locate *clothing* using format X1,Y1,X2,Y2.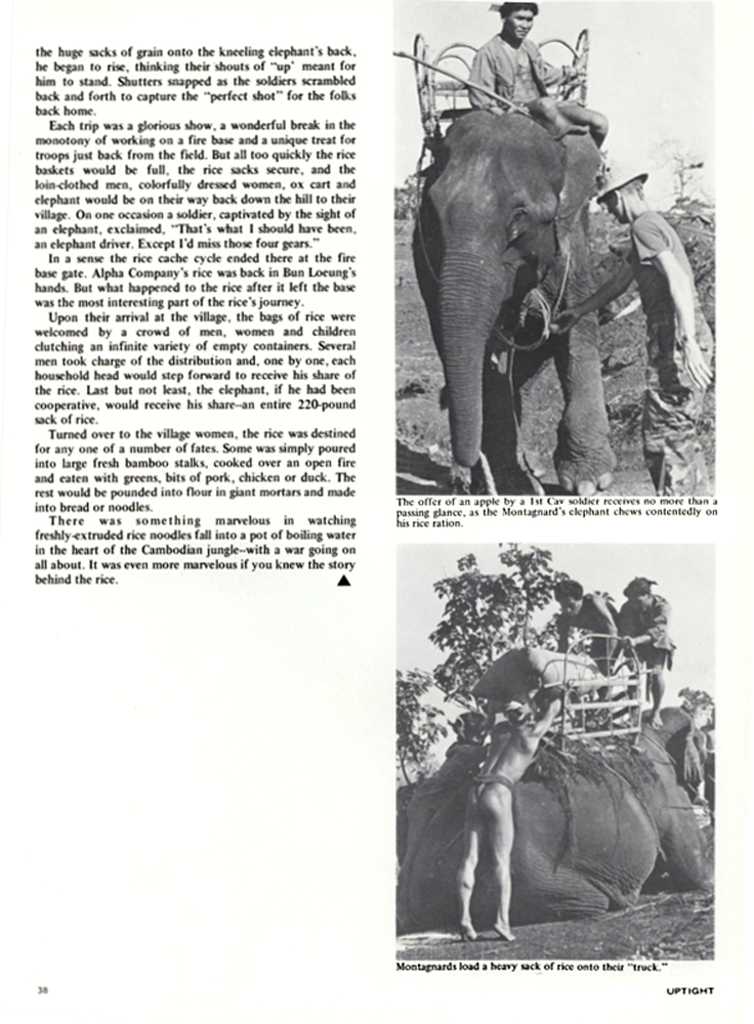
623,206,717,496.
